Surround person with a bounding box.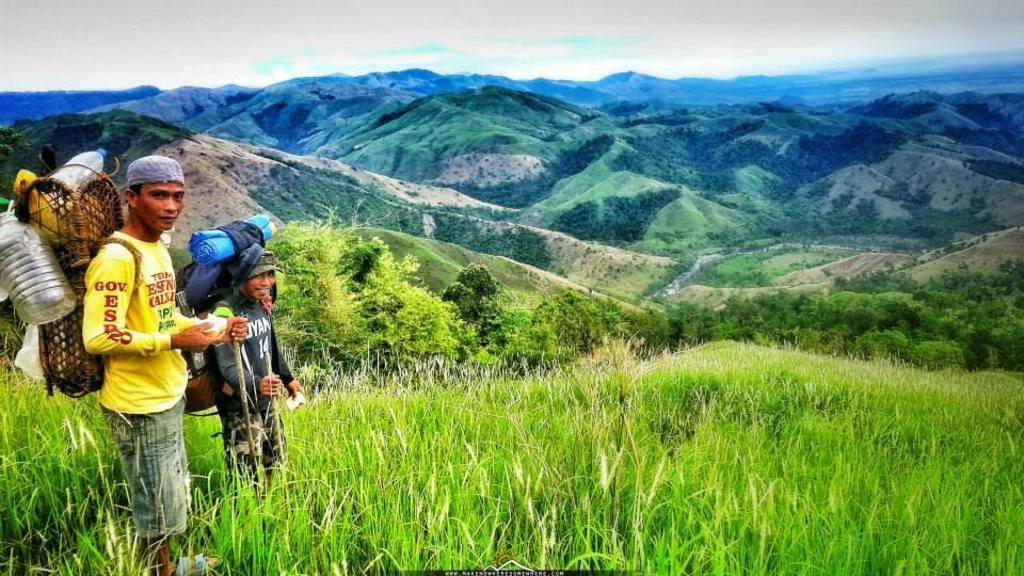
x1=70 y1=151 x2=207 y2=544.
